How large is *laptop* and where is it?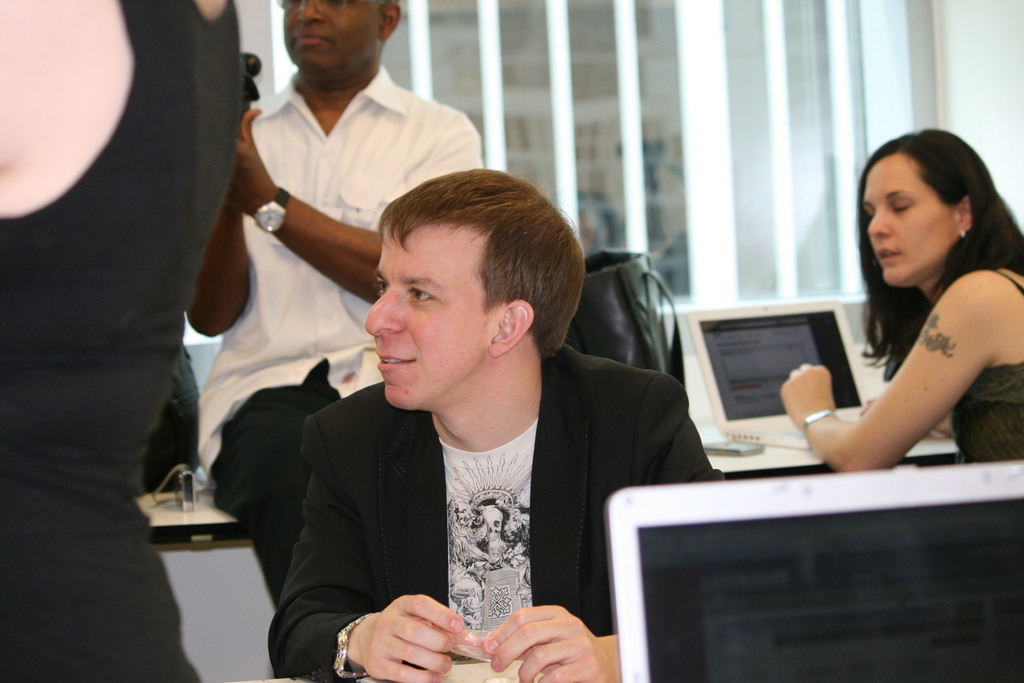
Bounding box: (686, 299, 875, 452).
